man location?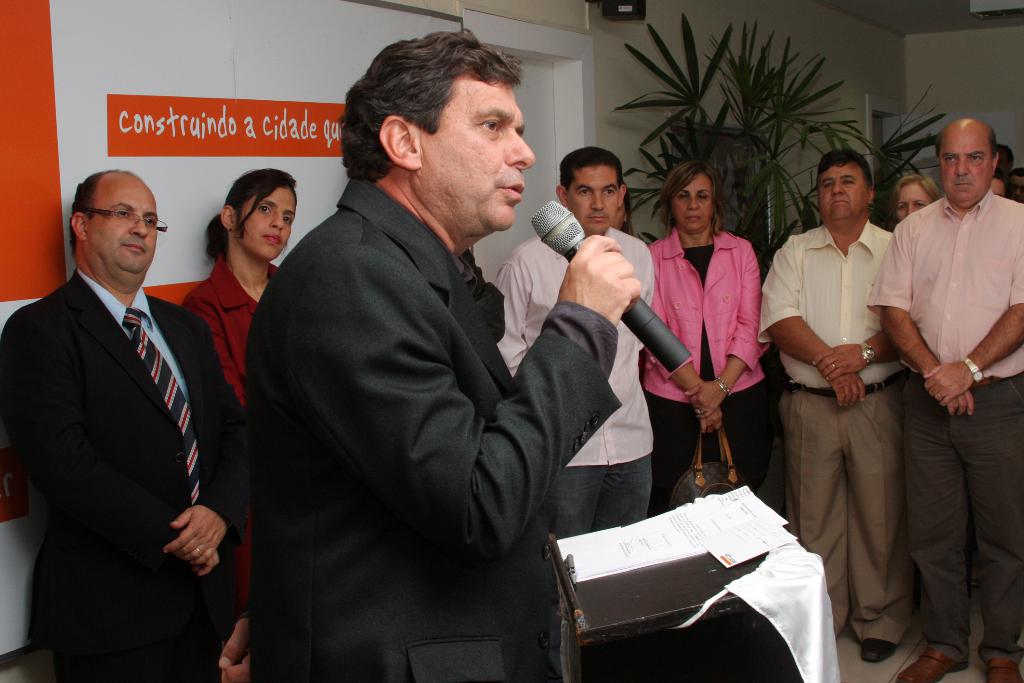
[x1=0, y1=169, x2=253, y2=682]
